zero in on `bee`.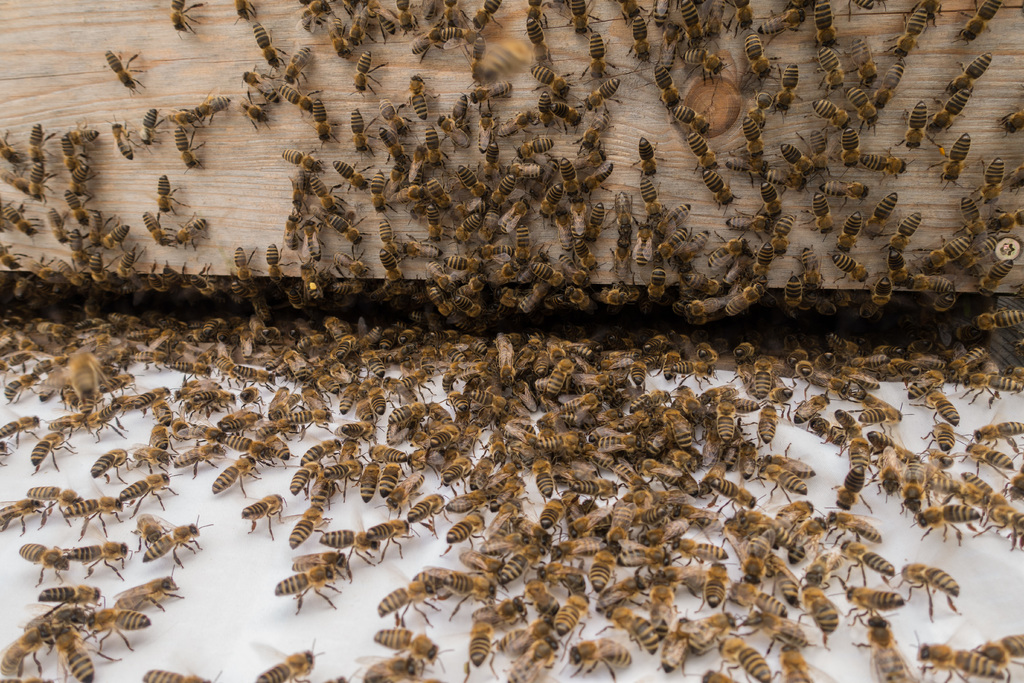
Zeroed in: [572,109,615,151].
